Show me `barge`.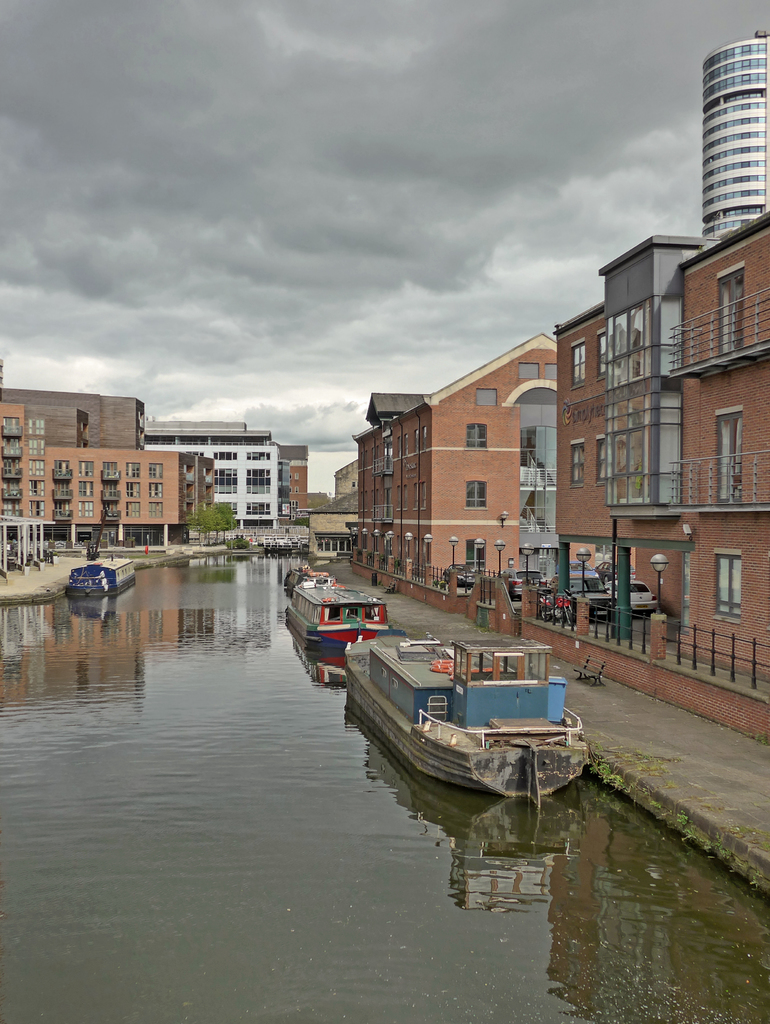
`barge` is here: <box>285,565,333,596</box>.
